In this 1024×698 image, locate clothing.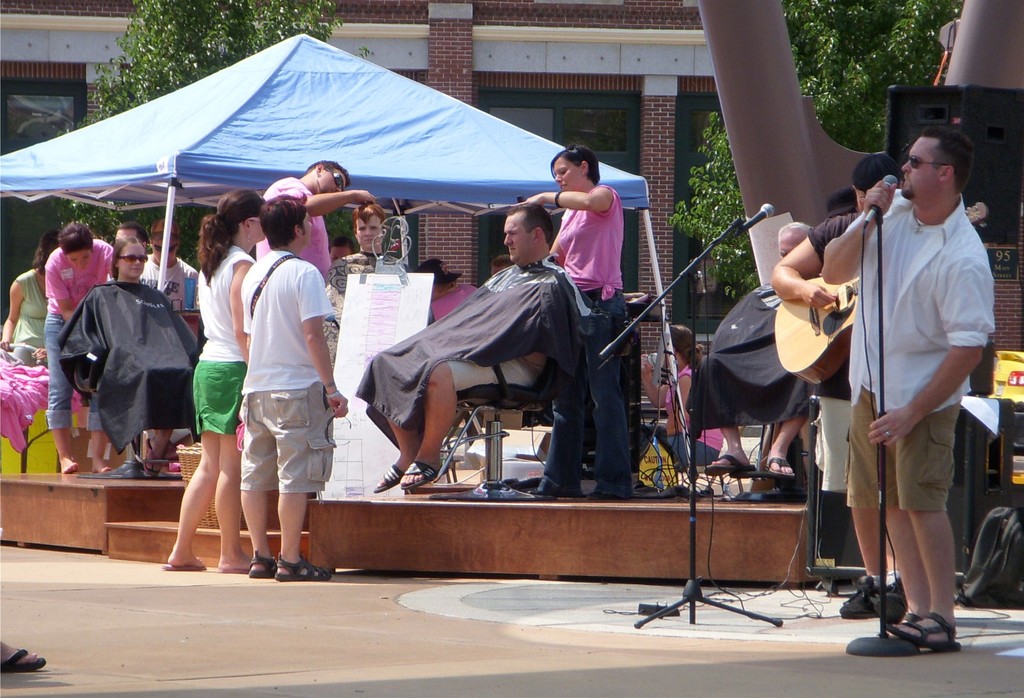
Bounding box: {"x1": 546, "y1": 179, "x2": 644, "y2": 500}.
